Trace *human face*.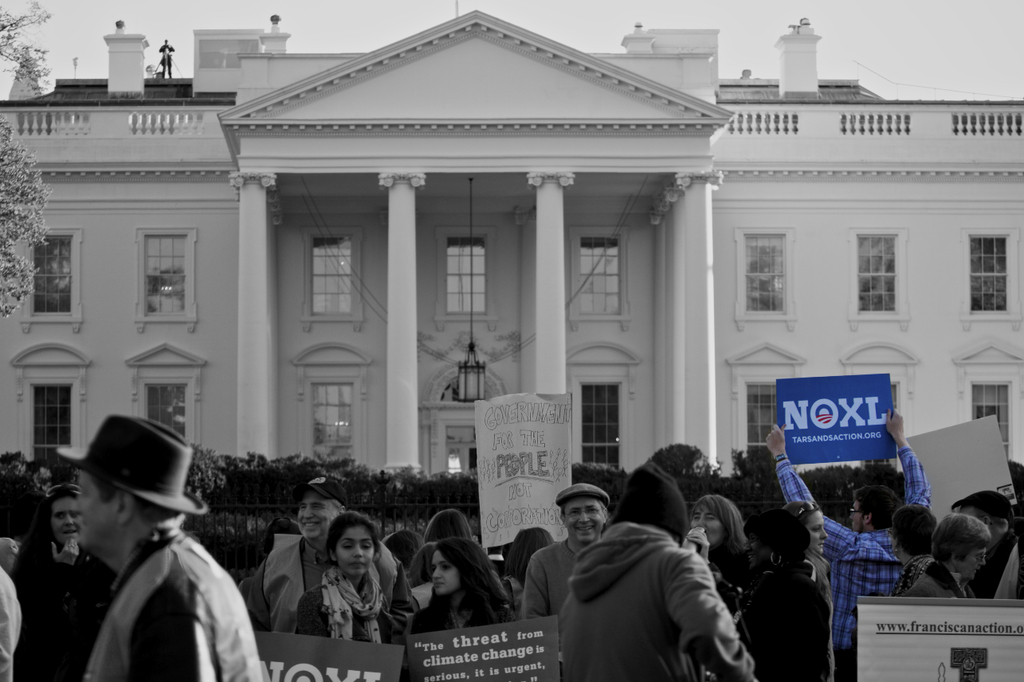
Traced to x1=301, y1=496, x2=335, y2=536.
